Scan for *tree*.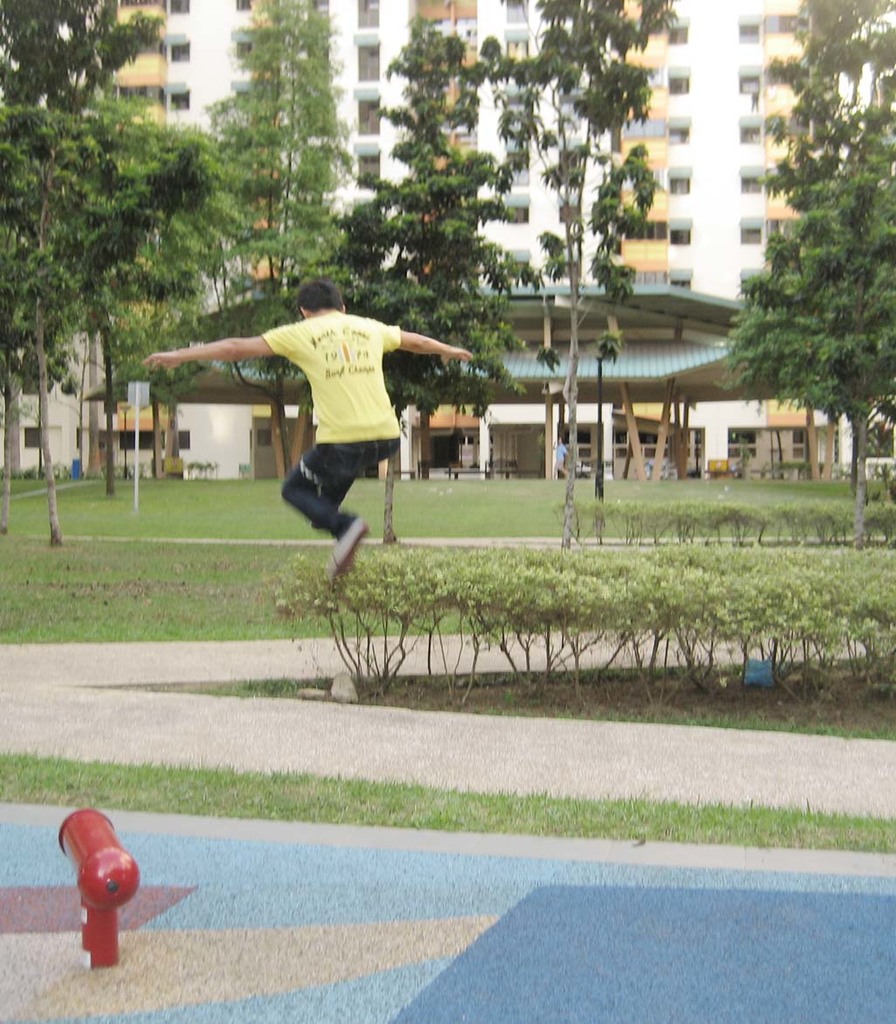
Scan result: x1=723, y1=0, x2=895, y2=552.
